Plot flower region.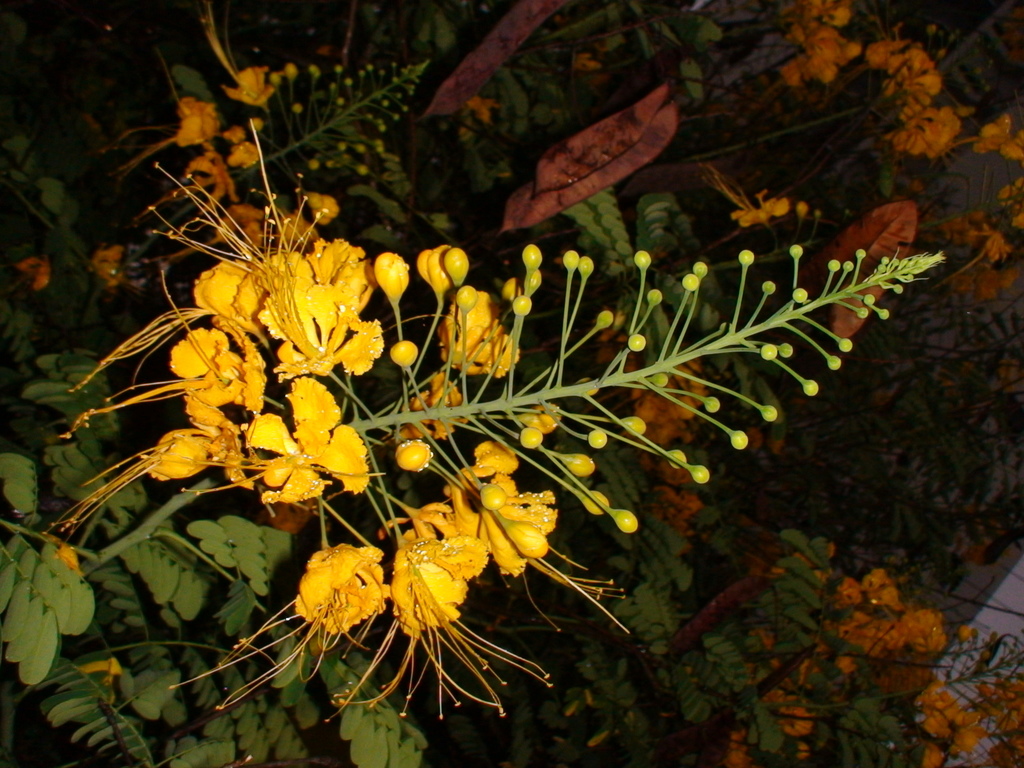
Plotted at [x1=973, y1=109, x2=1023, y2=166].
